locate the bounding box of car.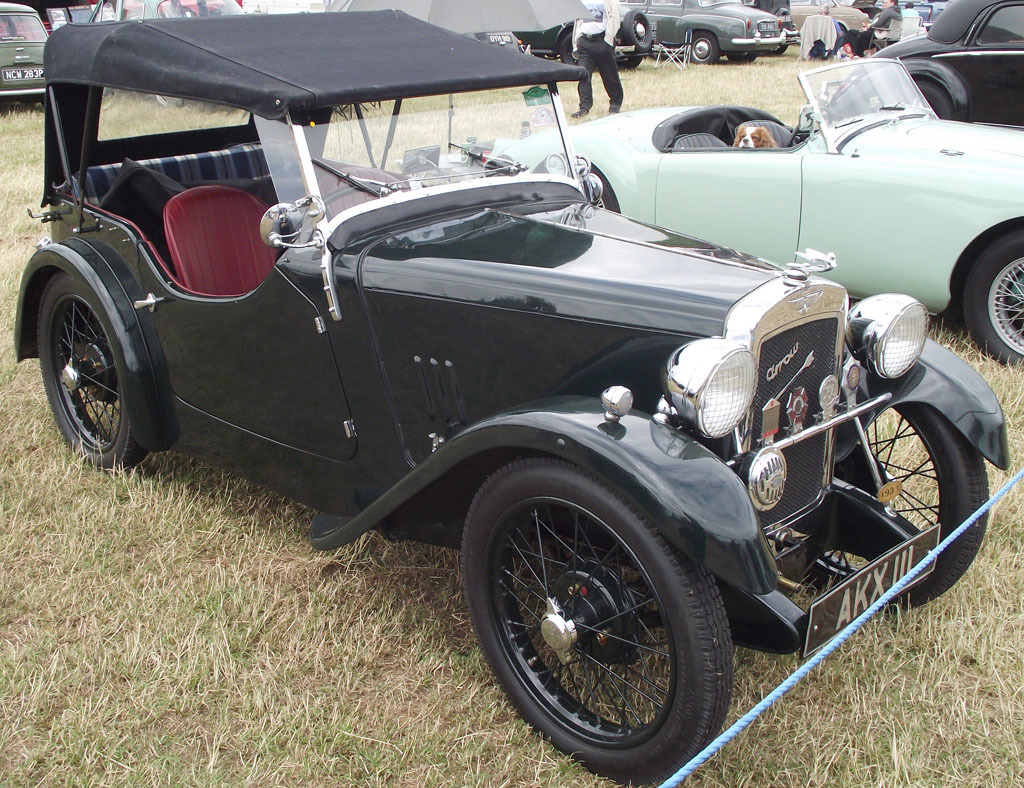
Bounding box: (left=496, top=61, right=1023, bottom=371).
